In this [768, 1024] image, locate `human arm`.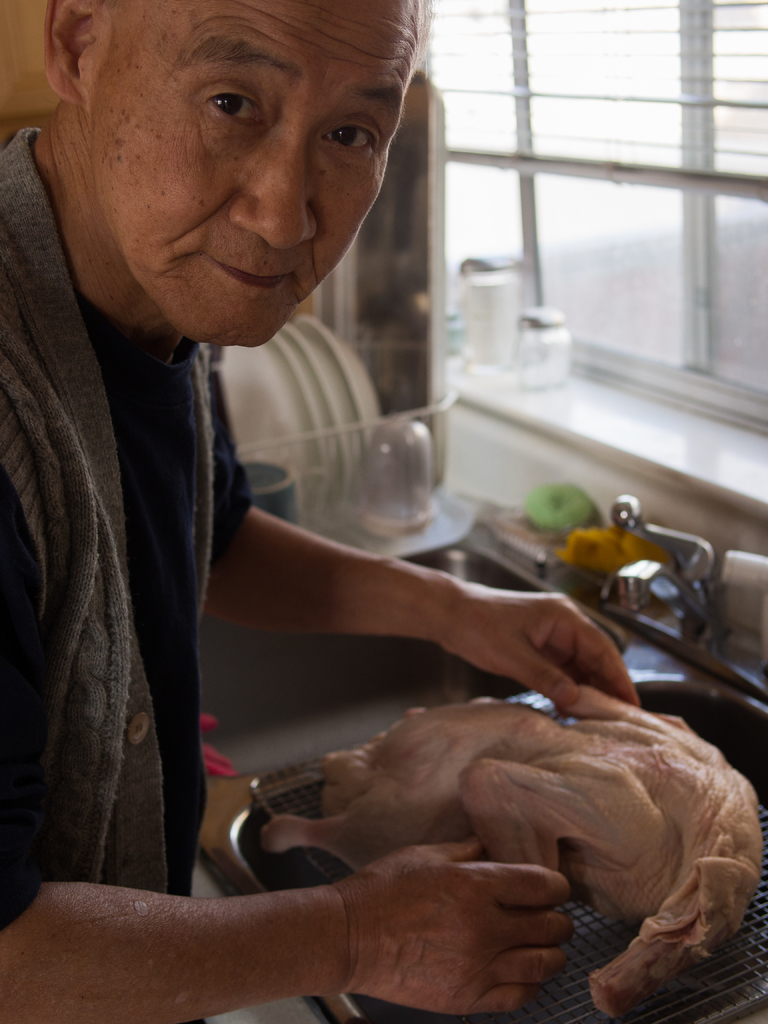
Bounding box: x1=0 y1=479 x2=570 y2=1023.
